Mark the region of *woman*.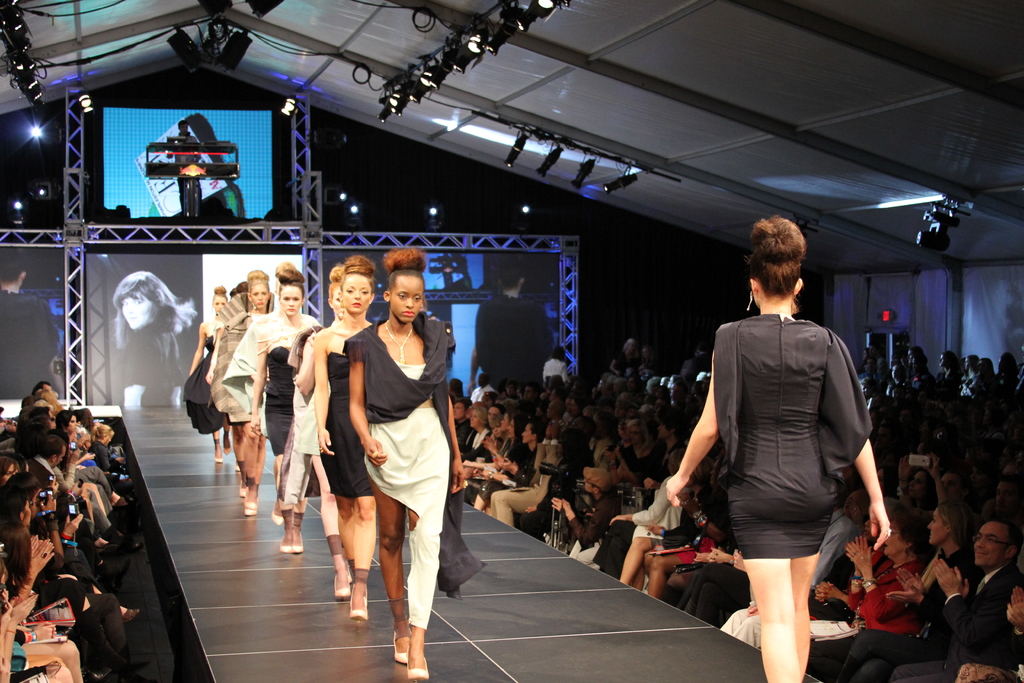
Region: crop(900, 463, 947, 510).
